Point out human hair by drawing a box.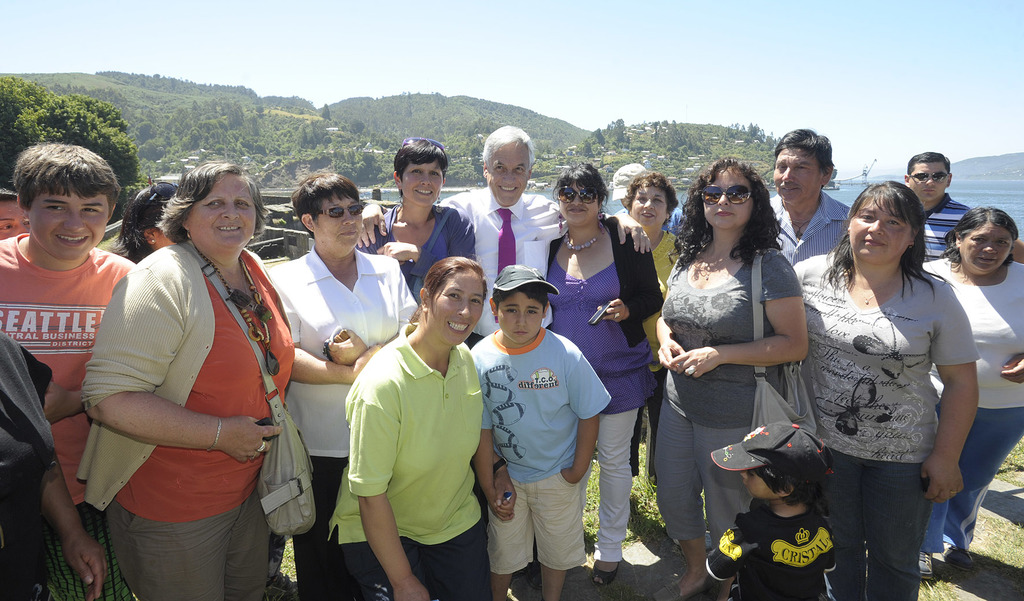
pyautogui.locateOnScreen(932, 204, 1014, 257).
